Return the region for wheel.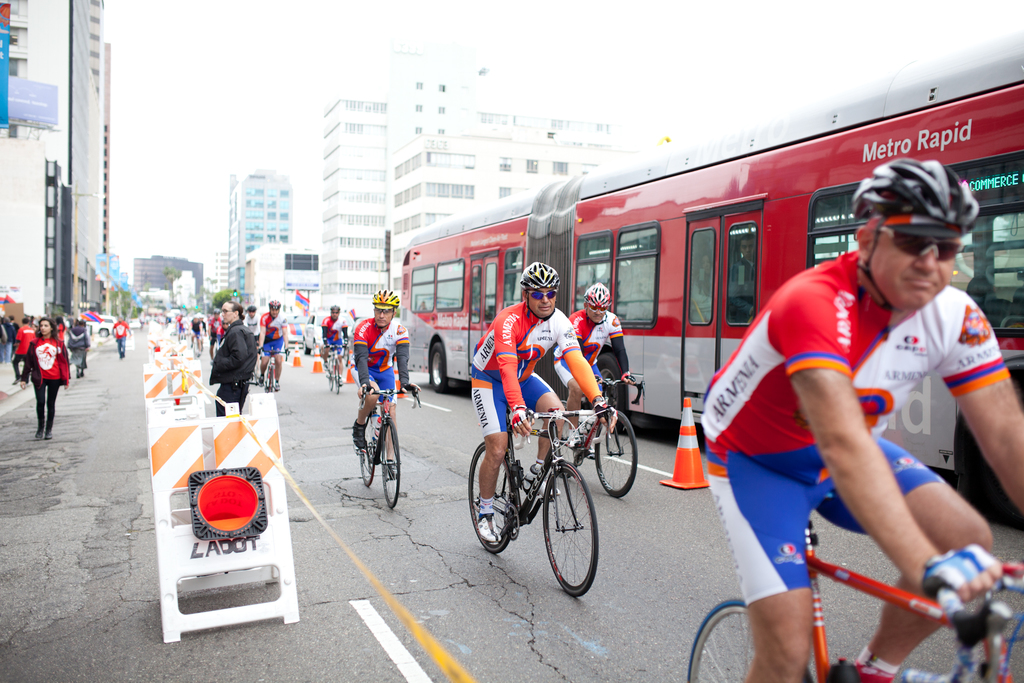
left=543, top=463, right=603, bottom=597.
